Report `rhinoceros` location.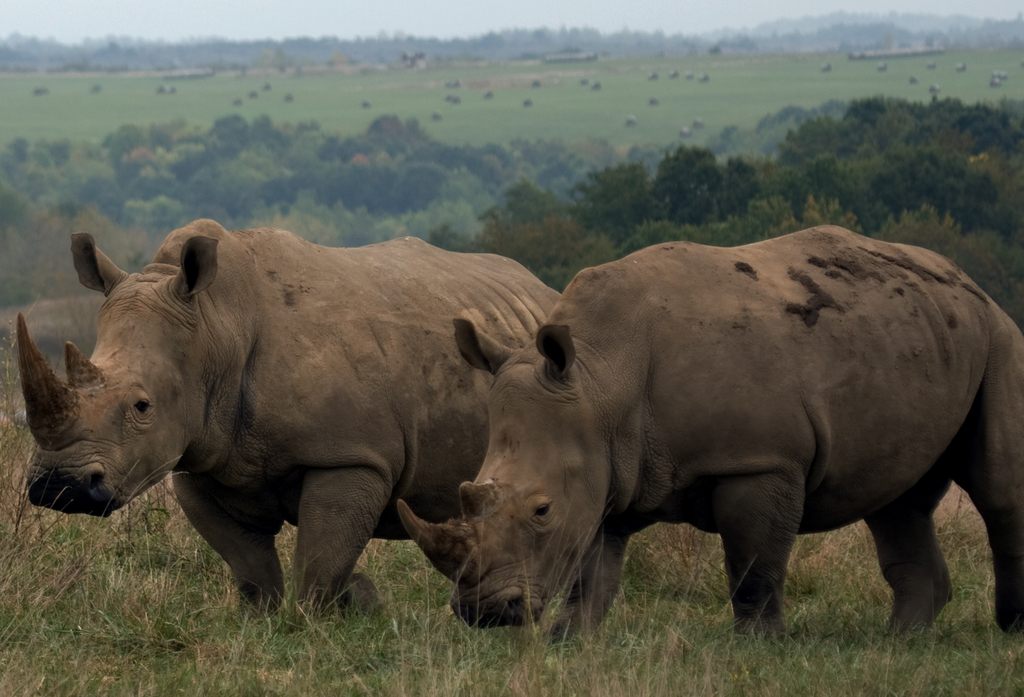
Report: BBox(15, 211, 561, 642).
